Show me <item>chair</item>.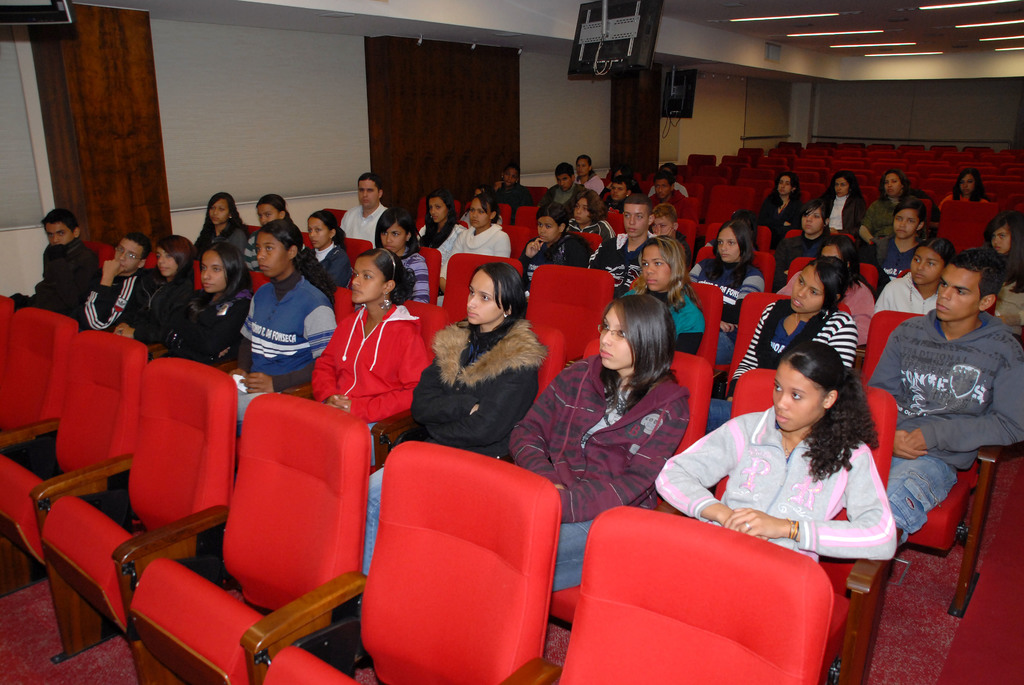
<item>chair</item> is here: left=294, top=300, right=450, bottom=443.
